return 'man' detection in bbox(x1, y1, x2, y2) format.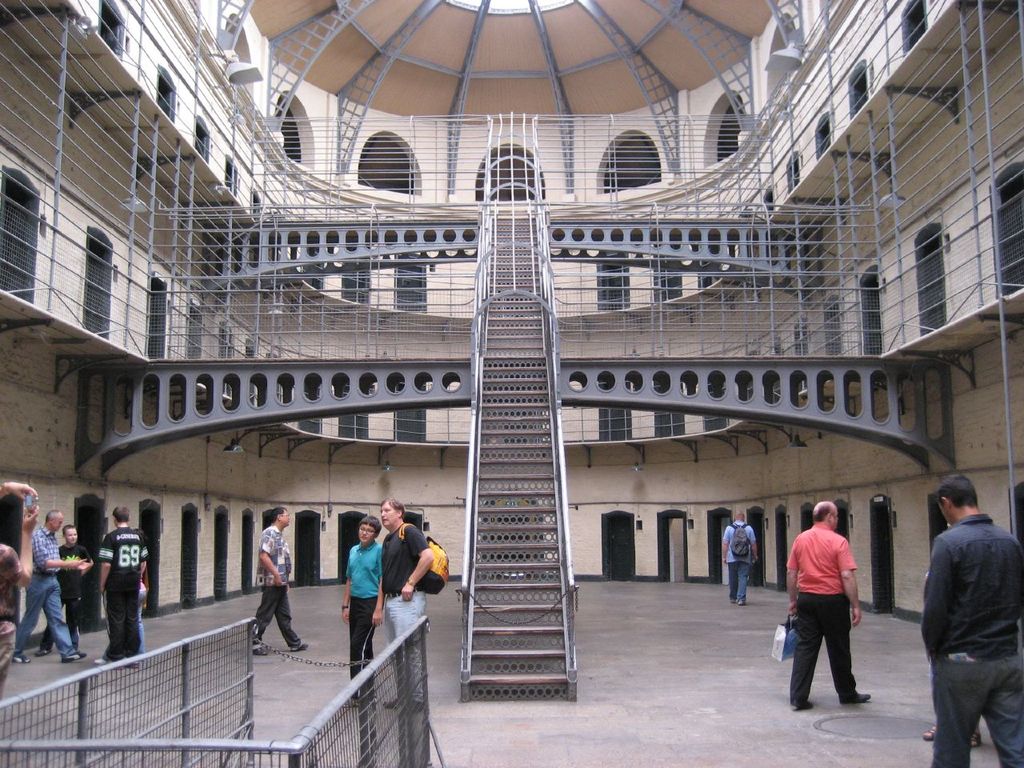
bbox(2, 506, 89, 665).
